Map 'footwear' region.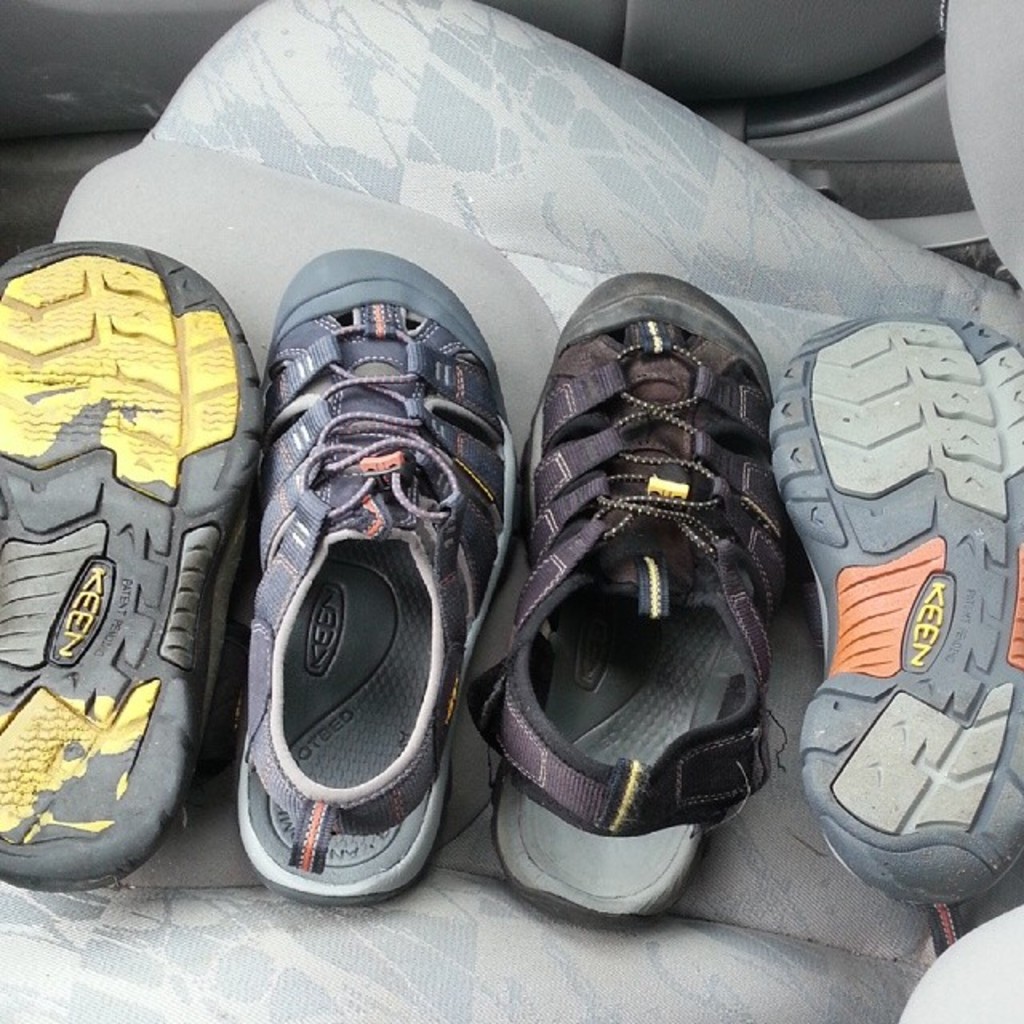
Mapped to [0, 245, 262, 898].
